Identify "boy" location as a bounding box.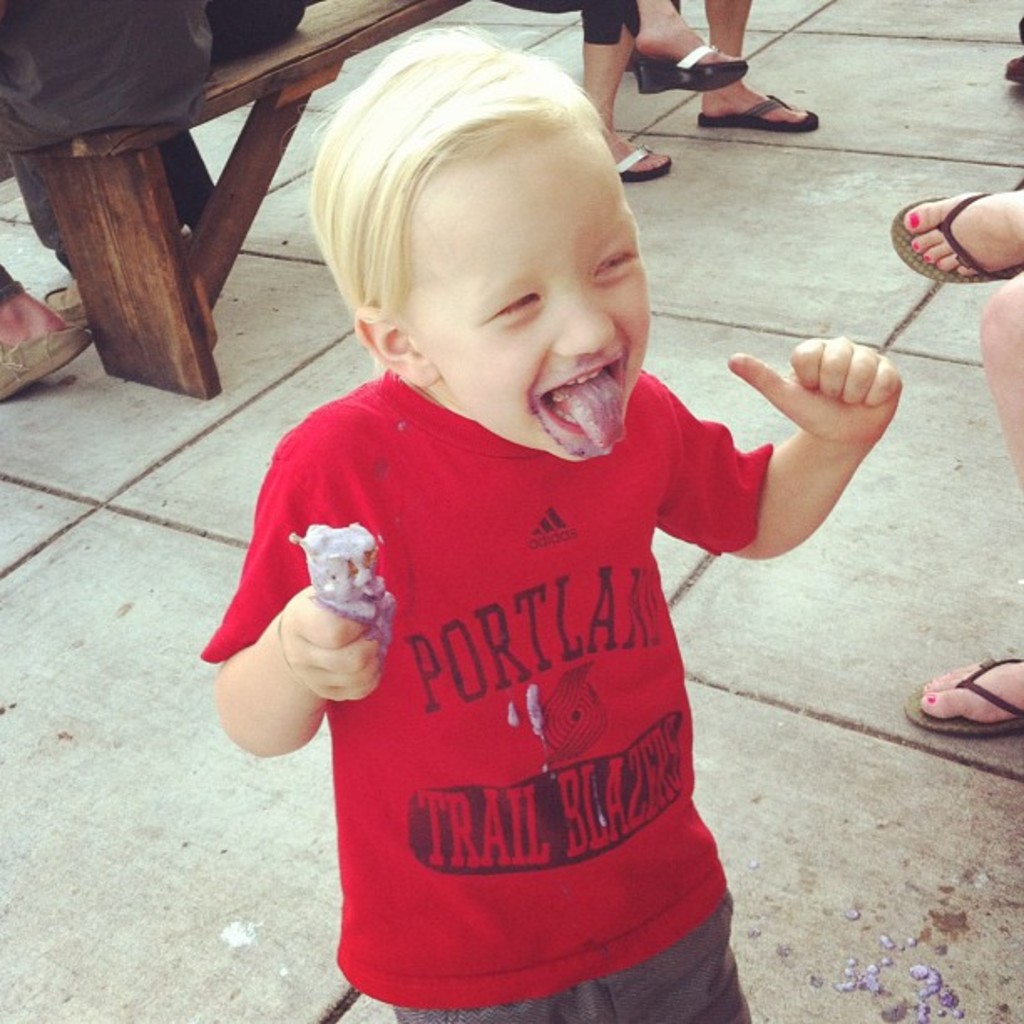
[x1=204, y1=25, x2=893, y2=1022].
